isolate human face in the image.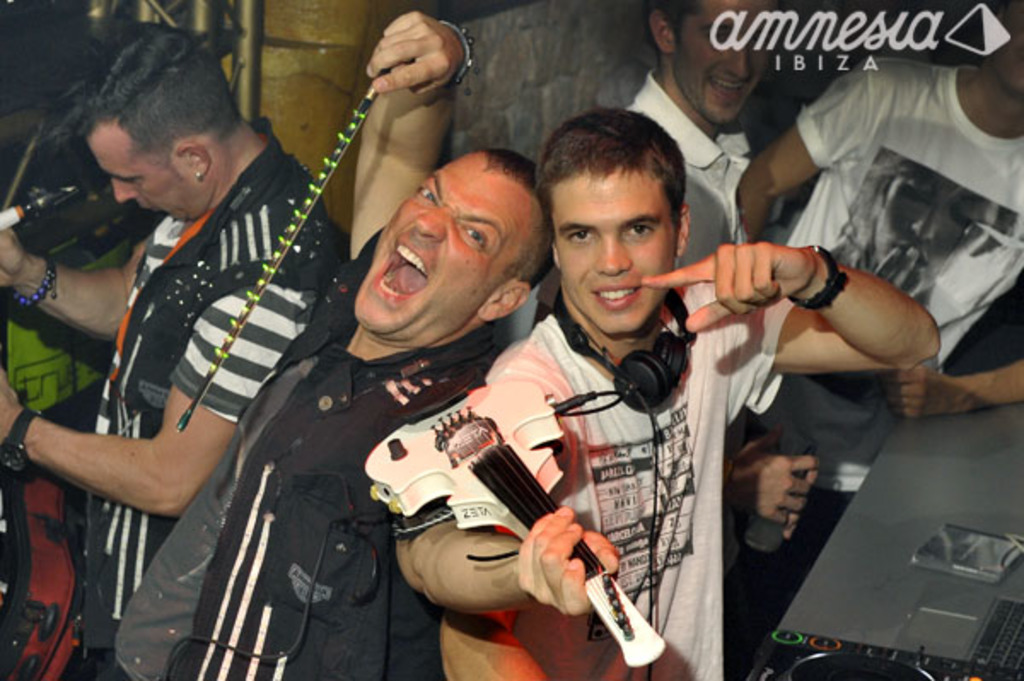
Isolated region: [x1=671, y1=0, x2=775, y2=119].
